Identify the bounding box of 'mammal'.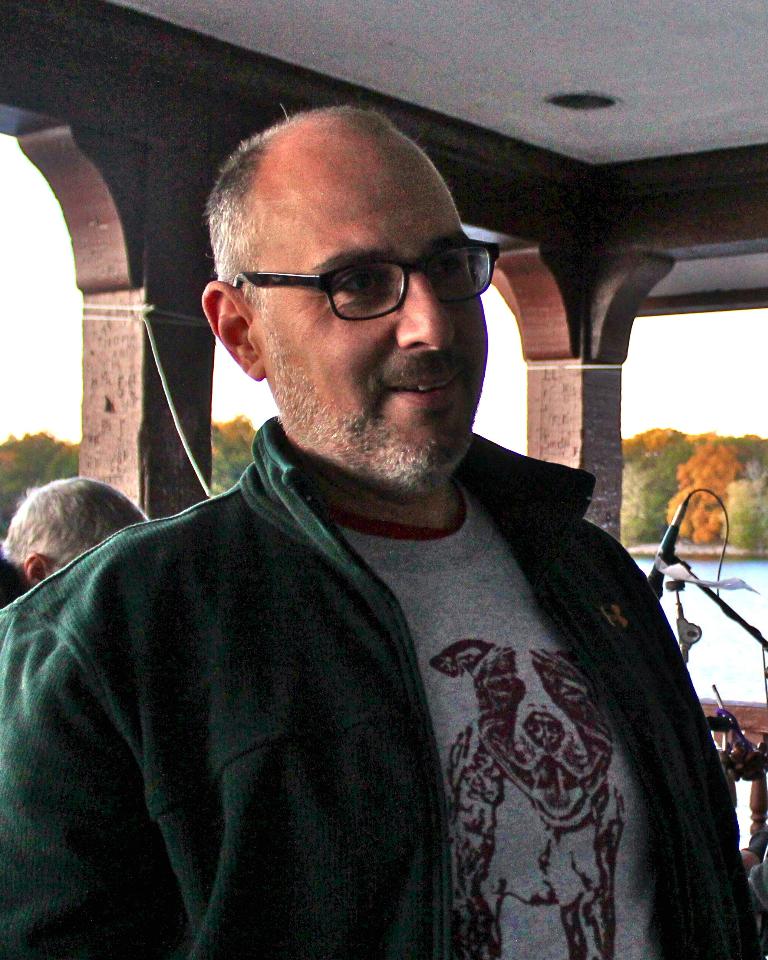
[left=0, top=478, right=149, bottom=598].
